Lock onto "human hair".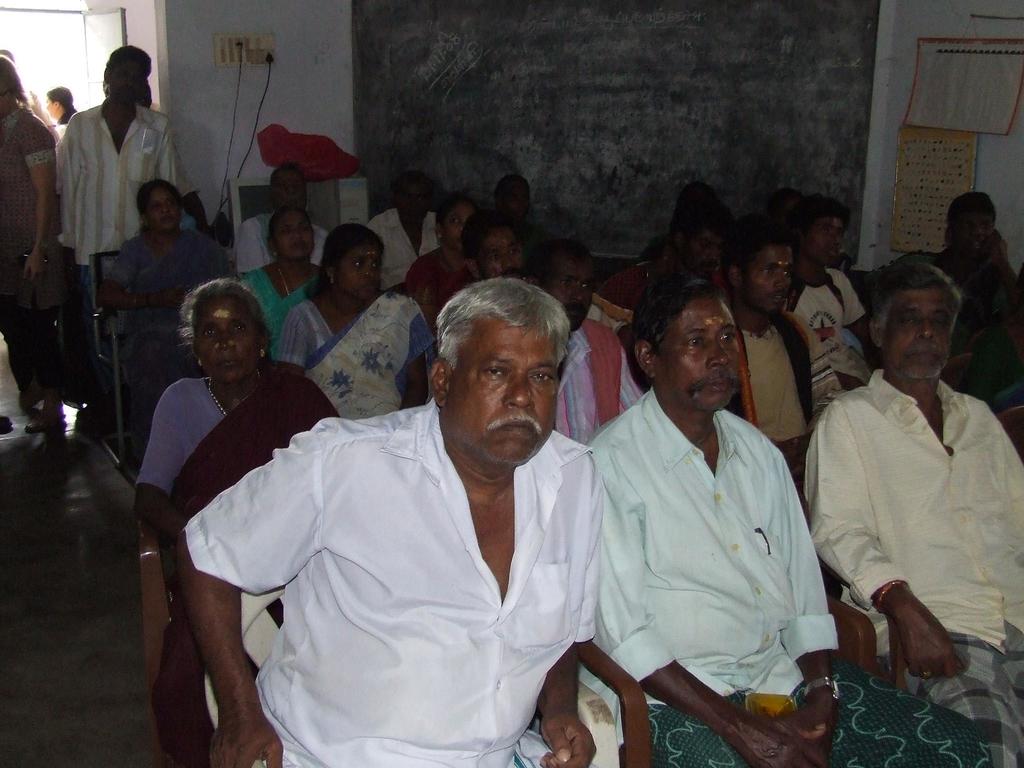
Locked: [x1=395, y1=170, x2=428, y2=197].
